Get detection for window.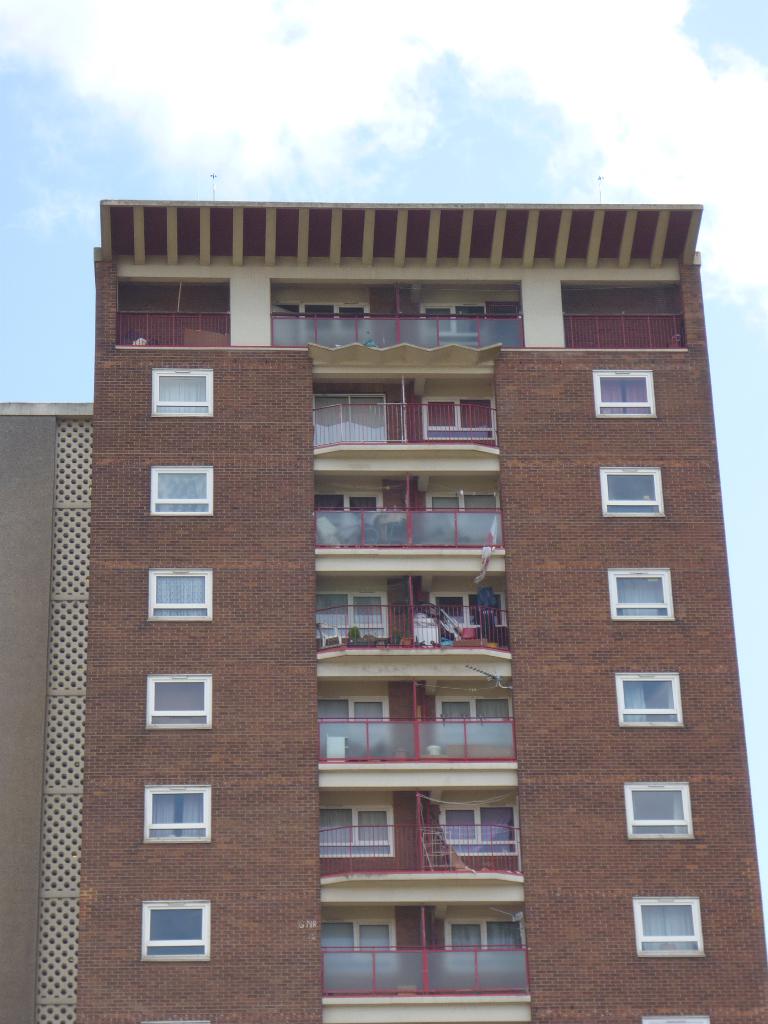
Detection: <box>629,899,706,958</box>.
